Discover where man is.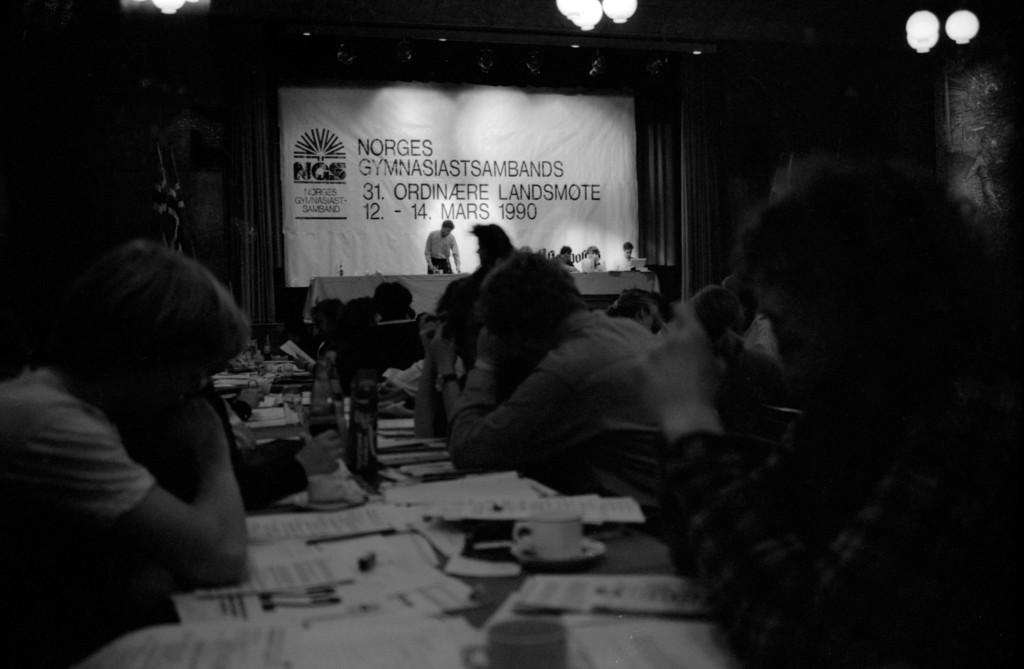
Discovered at bbox(426, 215, 461, 271).
